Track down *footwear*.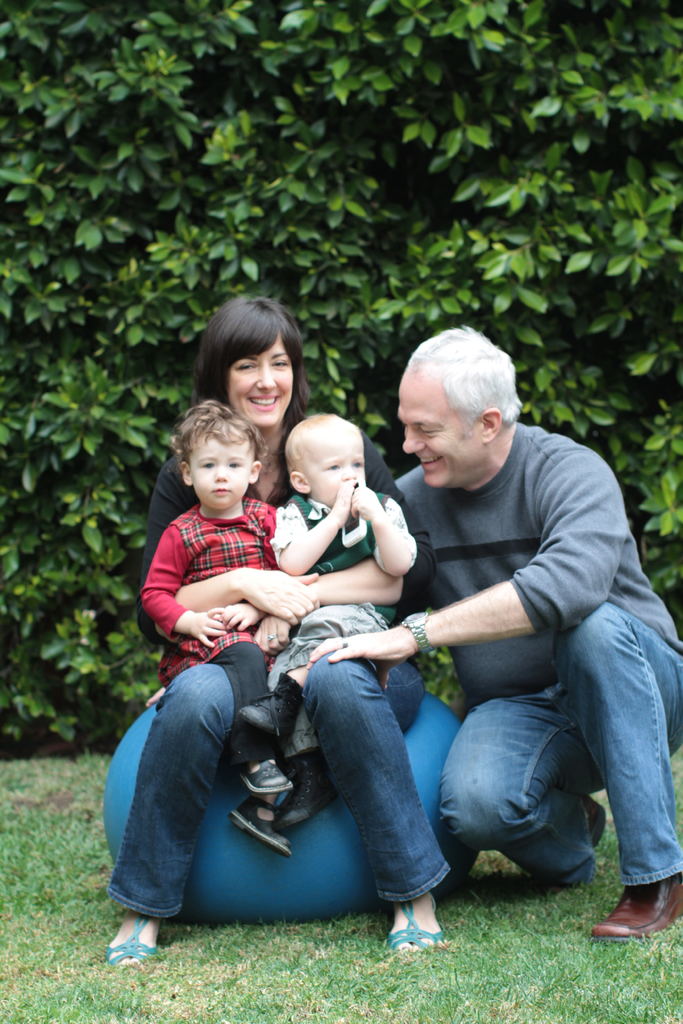
Tracked to l=237, t=755, r=293, b=783.
